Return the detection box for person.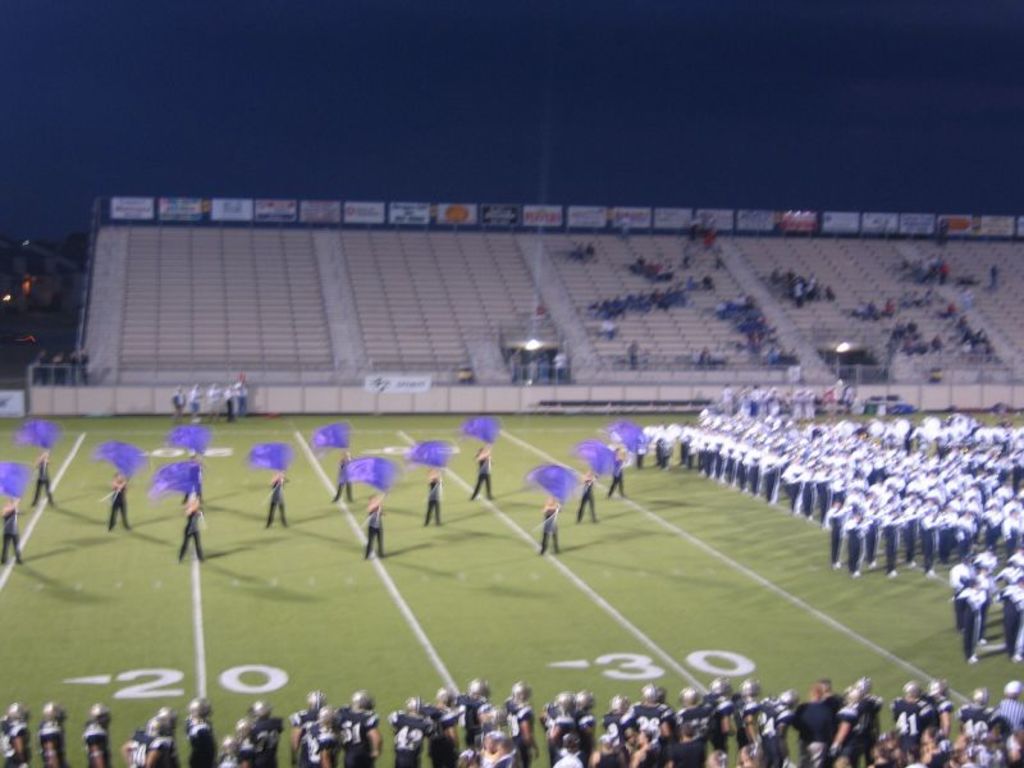
(left=0, top=497, right=27, bottom=568).
